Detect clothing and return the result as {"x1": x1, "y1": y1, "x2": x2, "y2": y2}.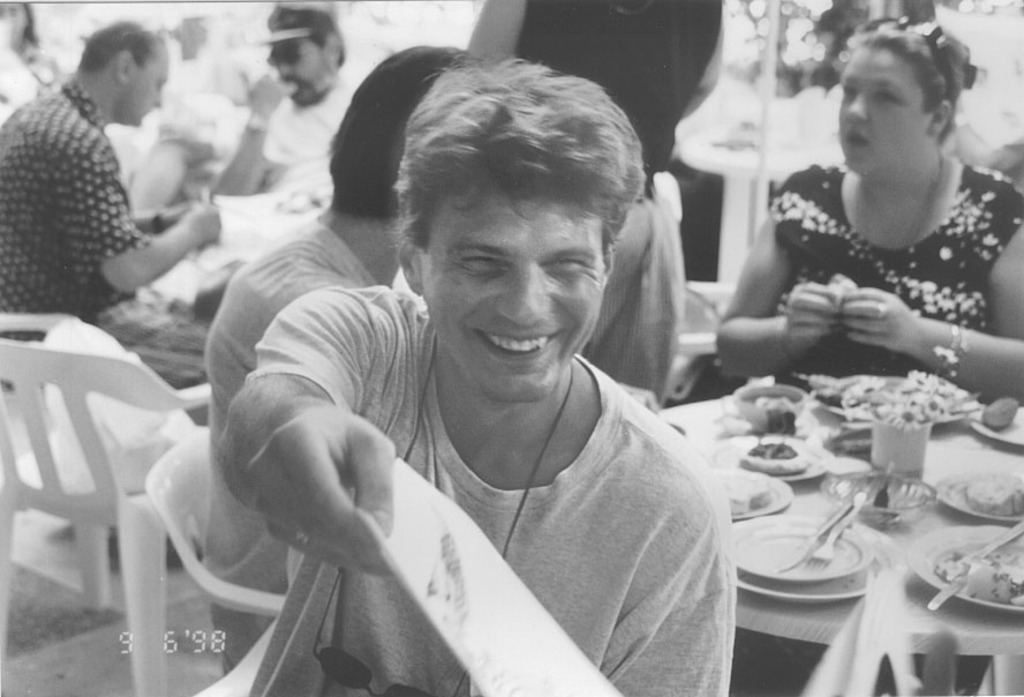
{"x1": 0, "y1": 78, "x2": 152, "y2": 337}.
